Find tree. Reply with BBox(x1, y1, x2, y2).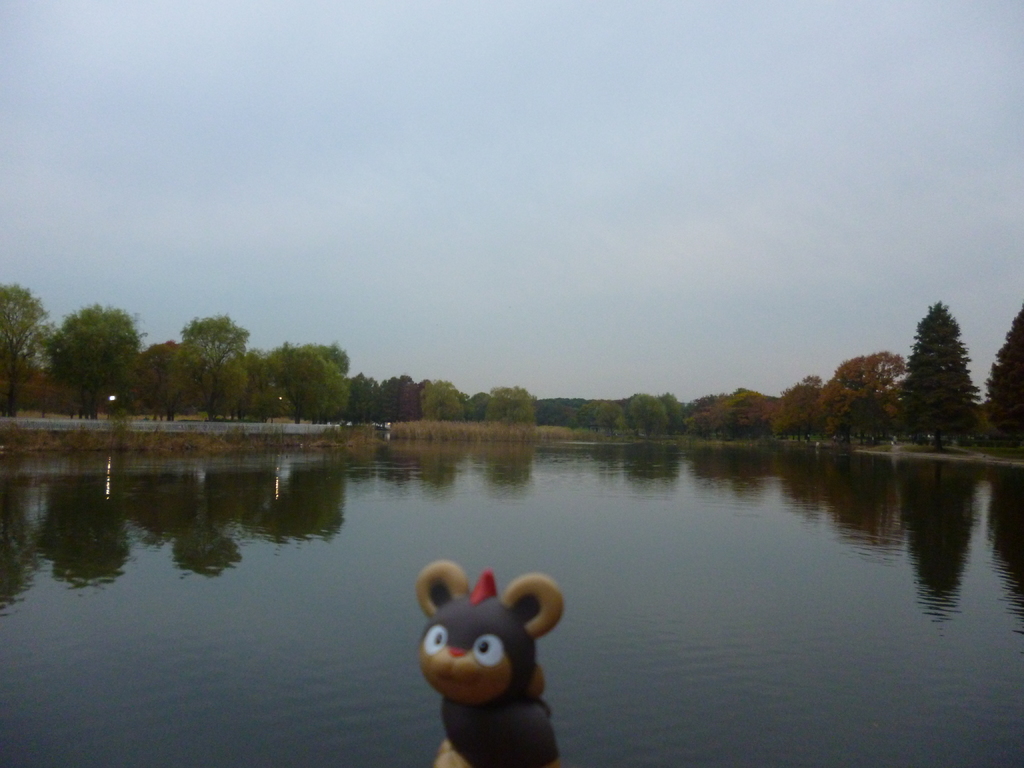
BBox(490, 381, 543, 433).
